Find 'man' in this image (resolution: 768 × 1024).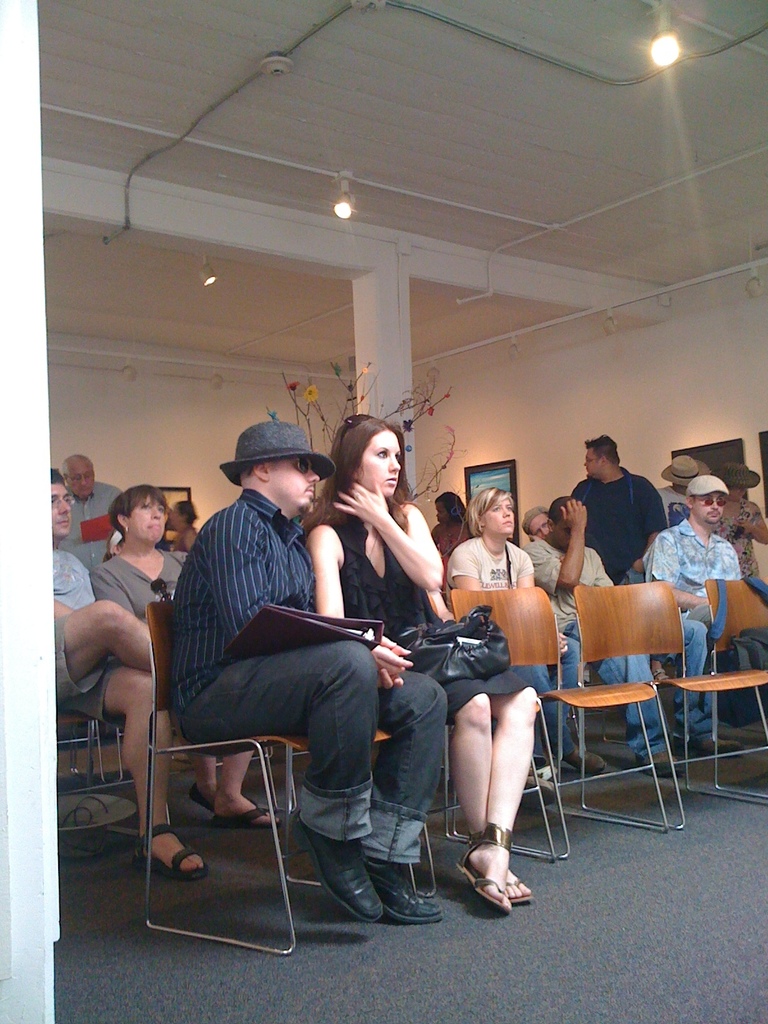
567/433/672/591.
